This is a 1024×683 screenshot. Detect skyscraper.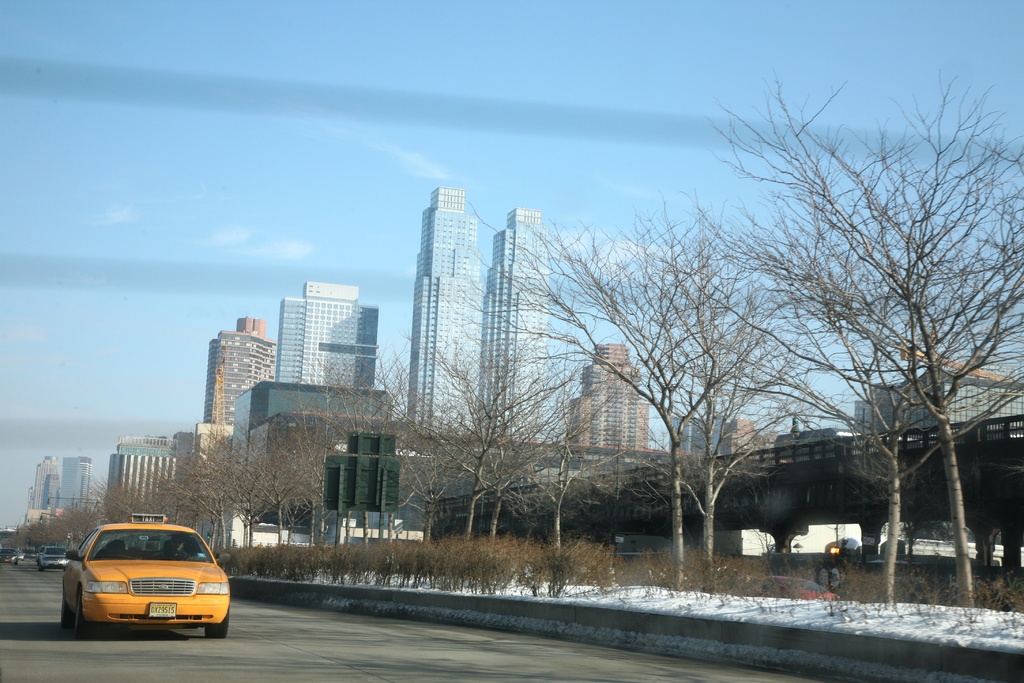
[x1=196, y1=310, x2=271, y2=431].
